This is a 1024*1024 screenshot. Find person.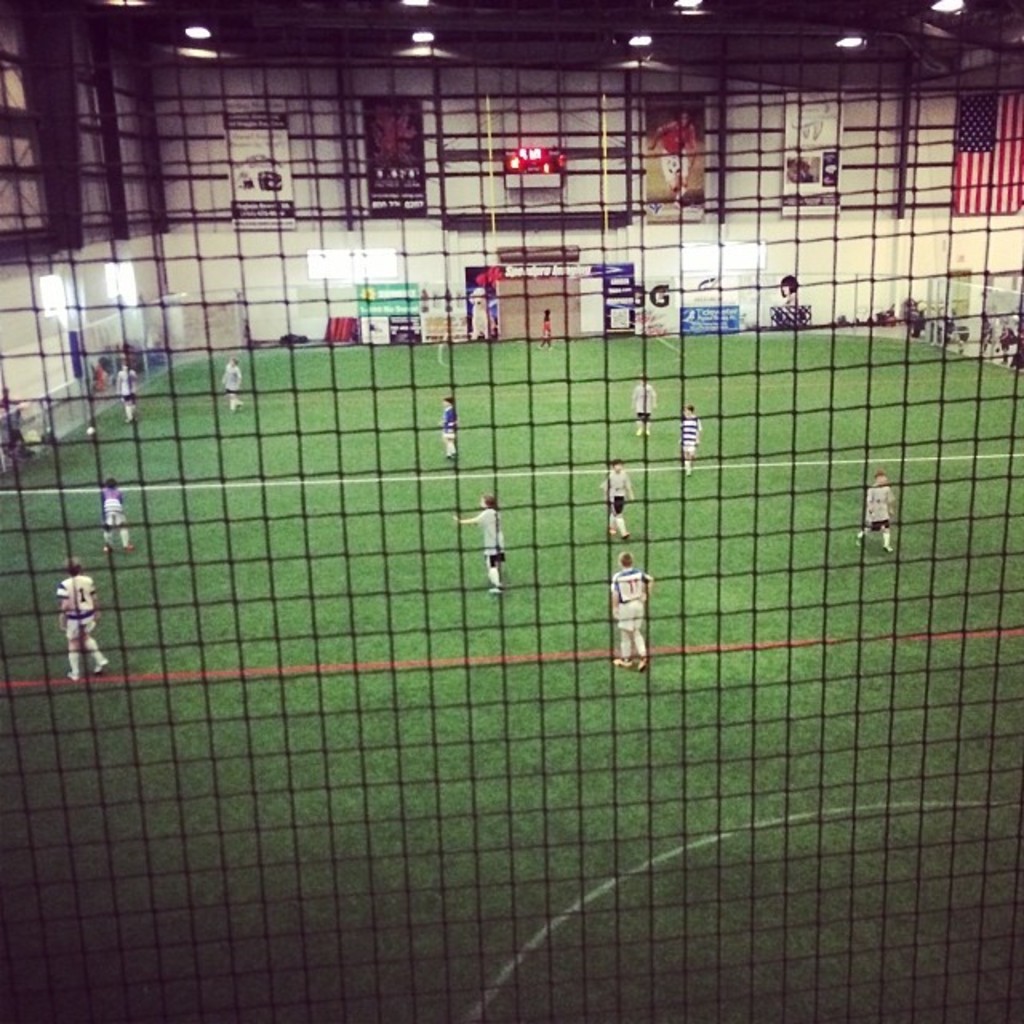
Bounding box: (left=680, top=395, right=702, bottom=475).
